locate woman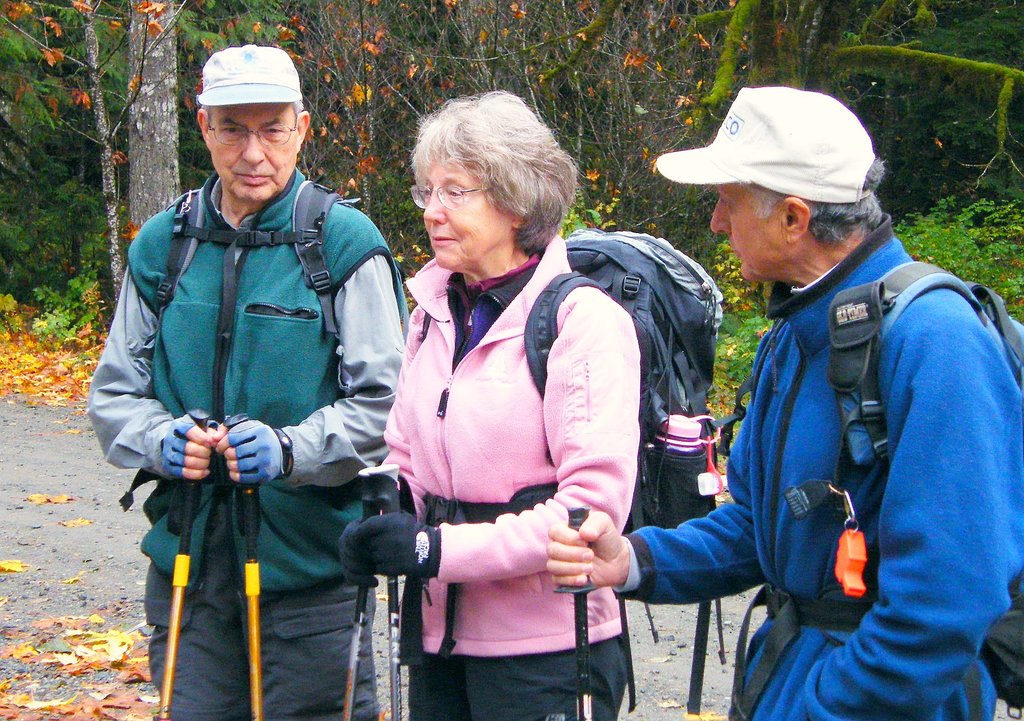
[339,95,673,720]
